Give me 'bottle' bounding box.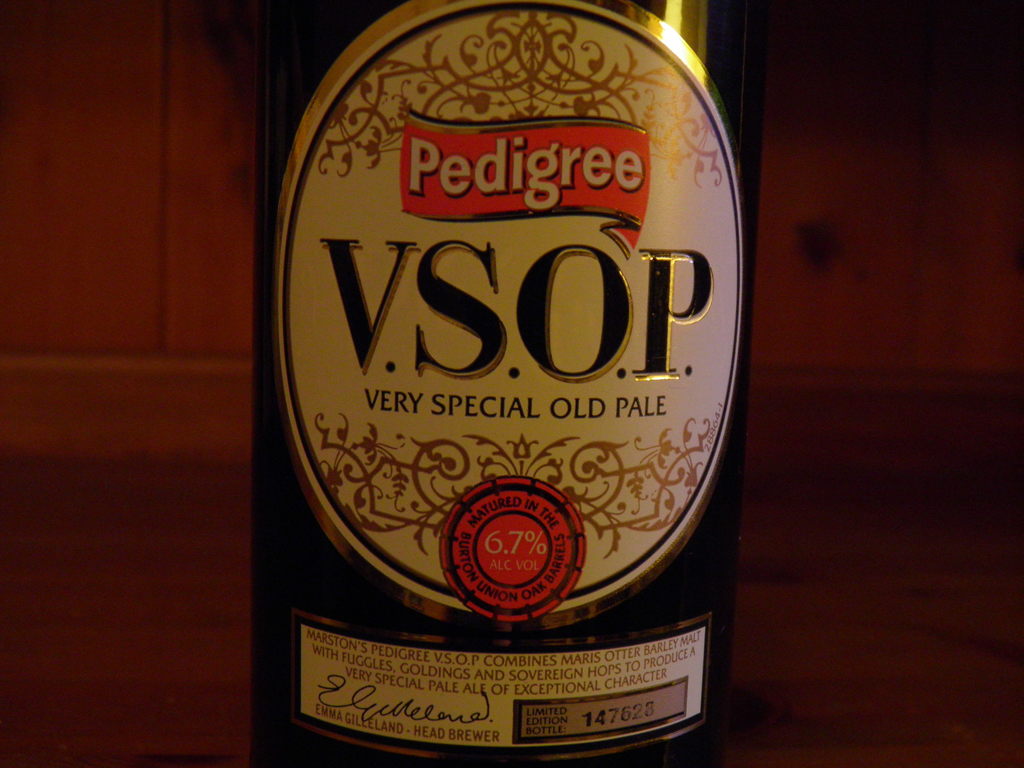
[235, 0, 726, 750].
